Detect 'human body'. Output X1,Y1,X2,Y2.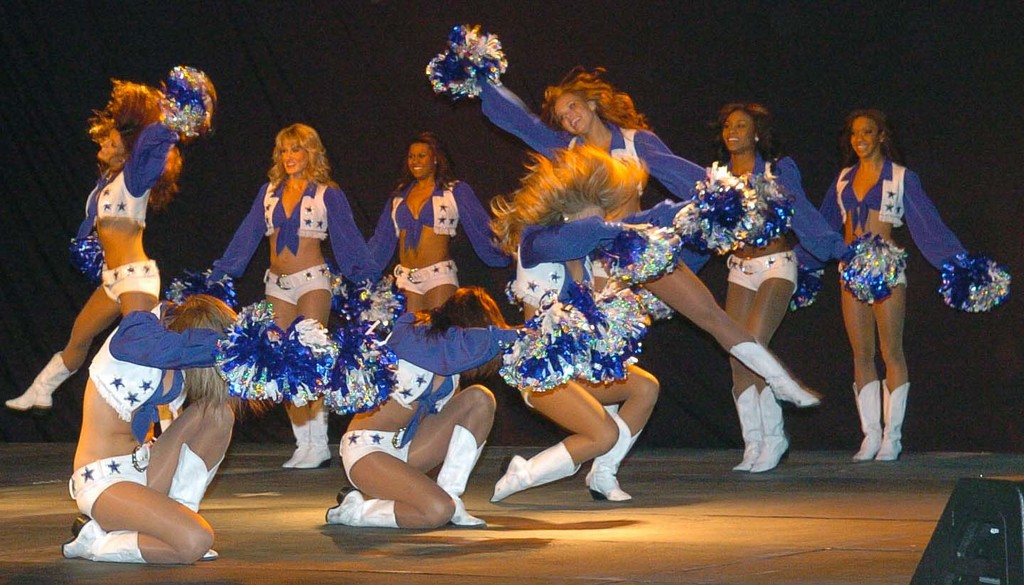
483,217,666,504.
